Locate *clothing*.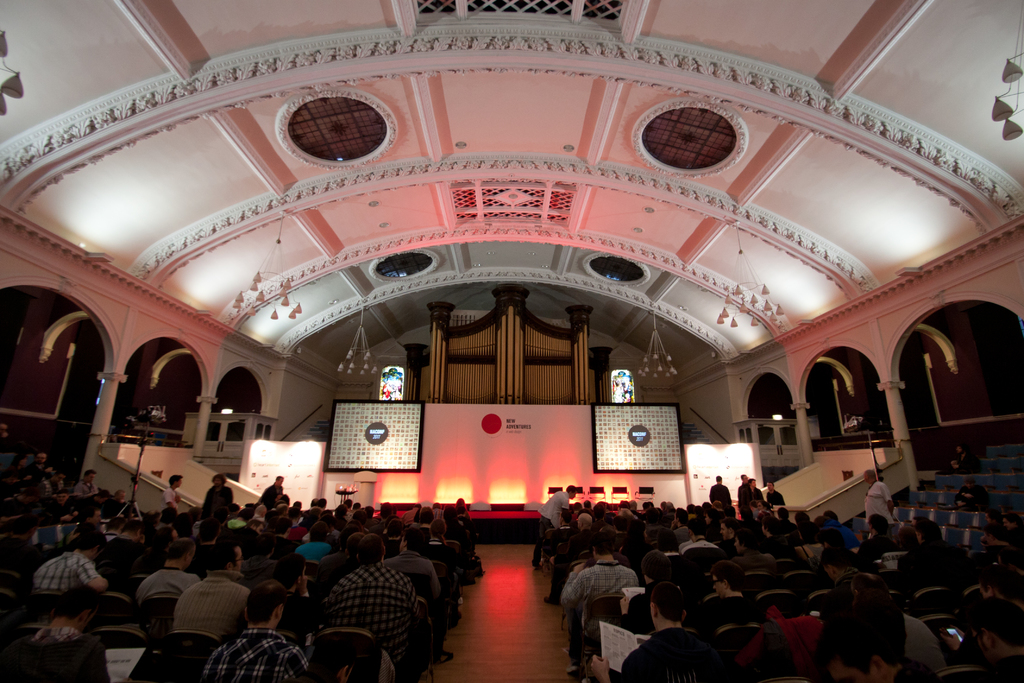
Bounding box: {"left": 897, "top": 657, "right": 947, "bottom": 682}.
